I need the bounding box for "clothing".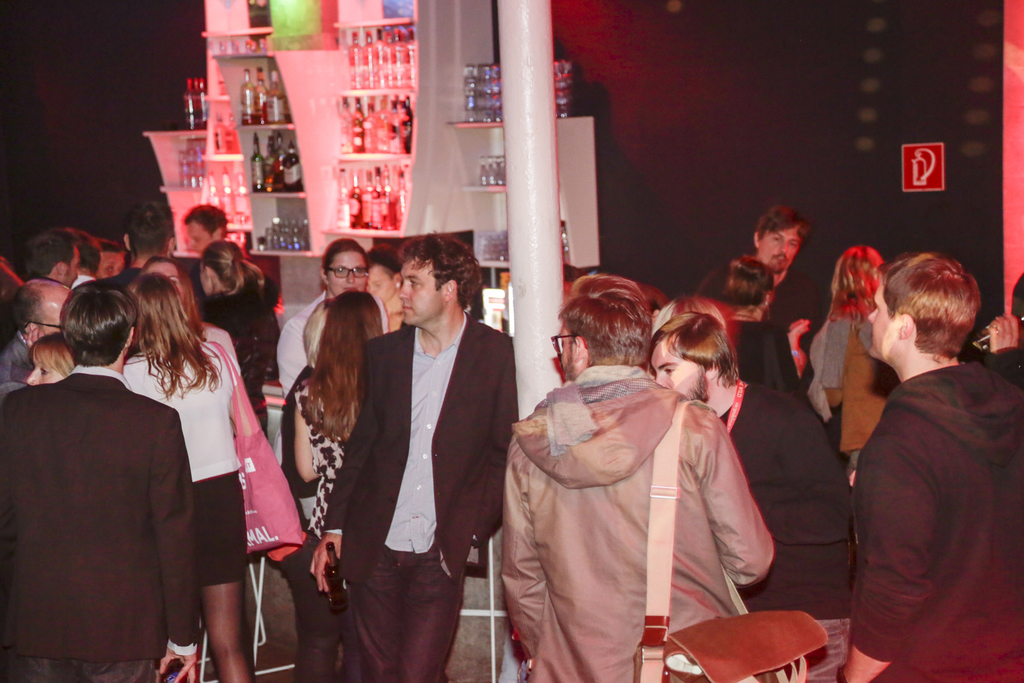
Here it is: <box>854,373,1023,682</box>.
